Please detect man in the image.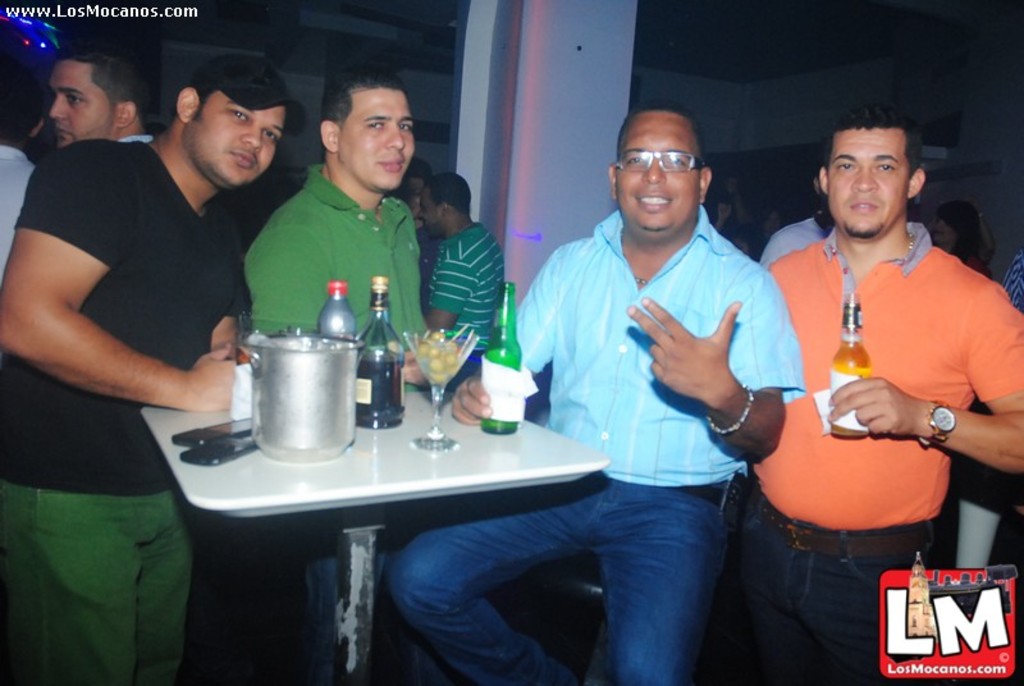
[0, 59, 297, 659].
